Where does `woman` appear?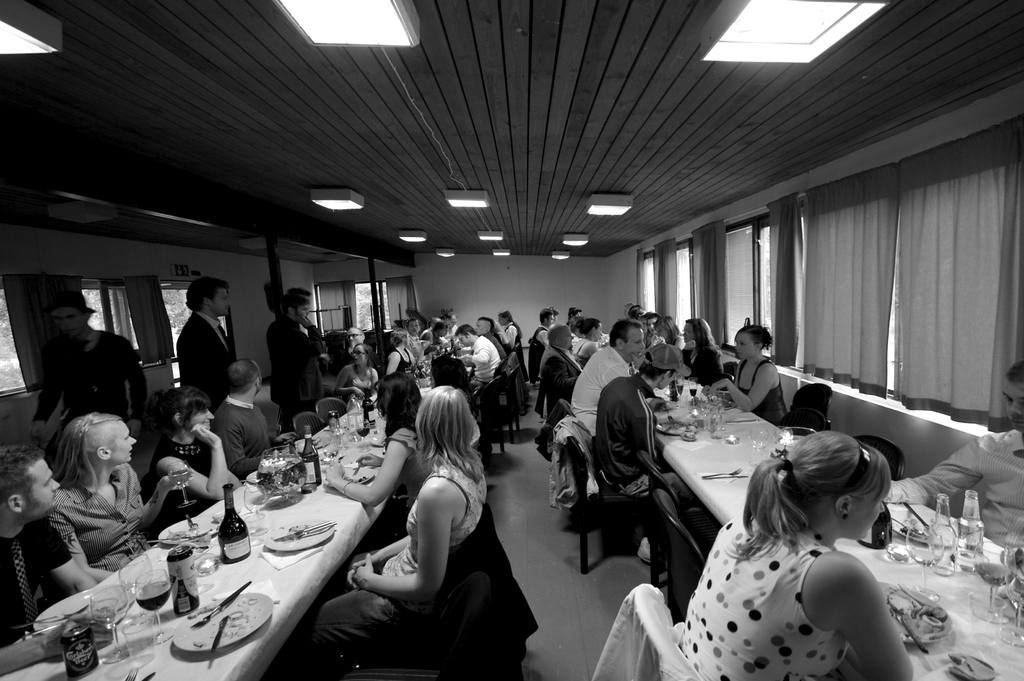
Appears at (680,428,914,680).
